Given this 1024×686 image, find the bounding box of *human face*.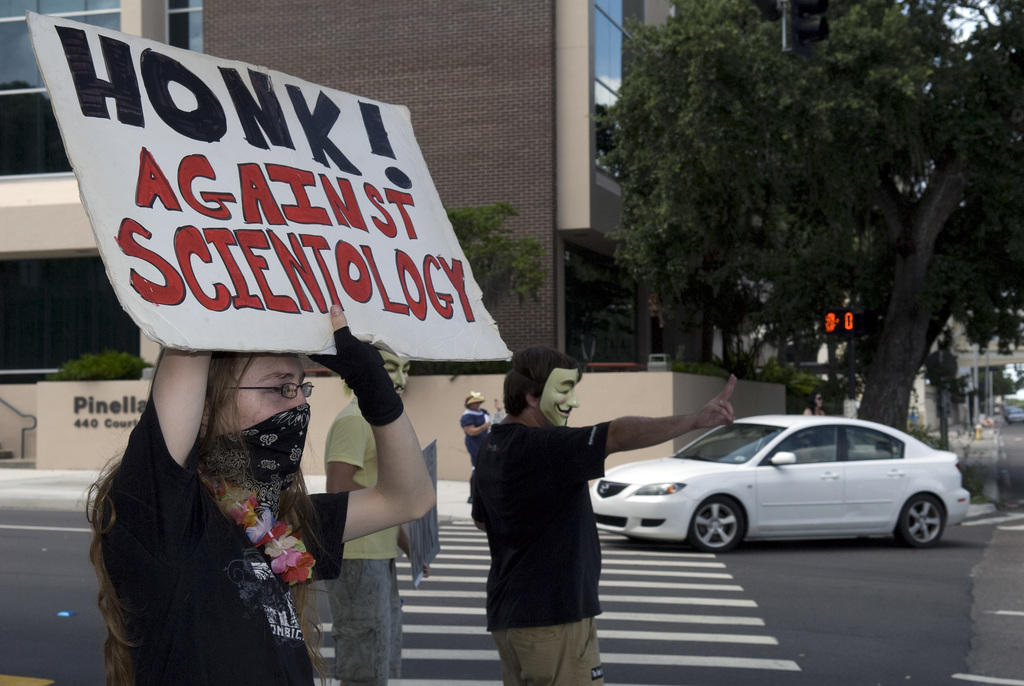
region(207, 348, 308, 439).
